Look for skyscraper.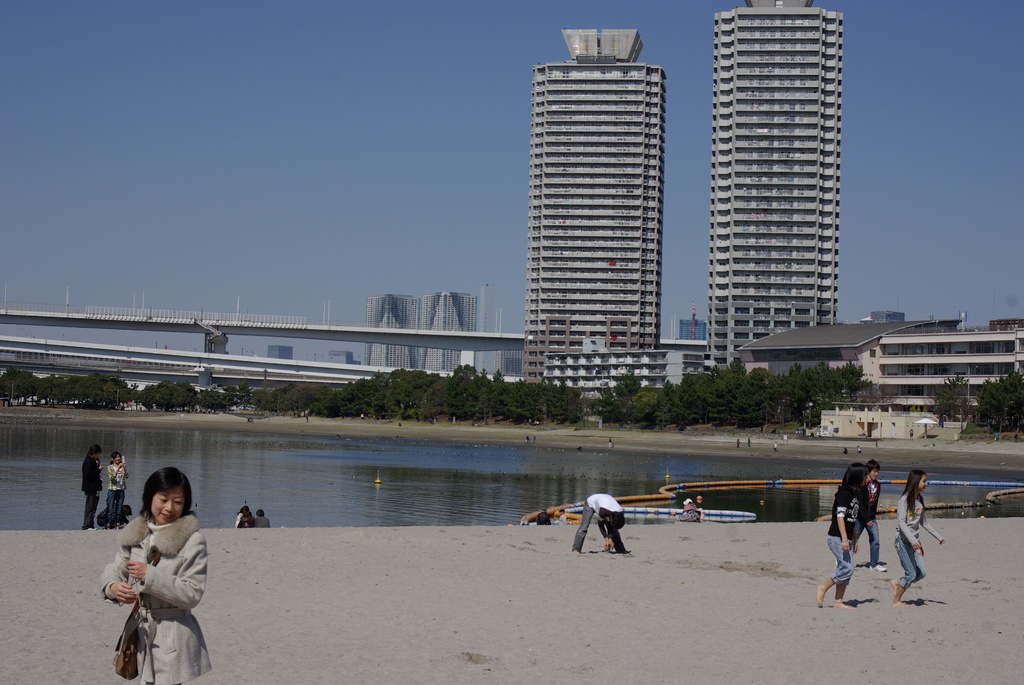
Found: (698, 0, 856, 374).
